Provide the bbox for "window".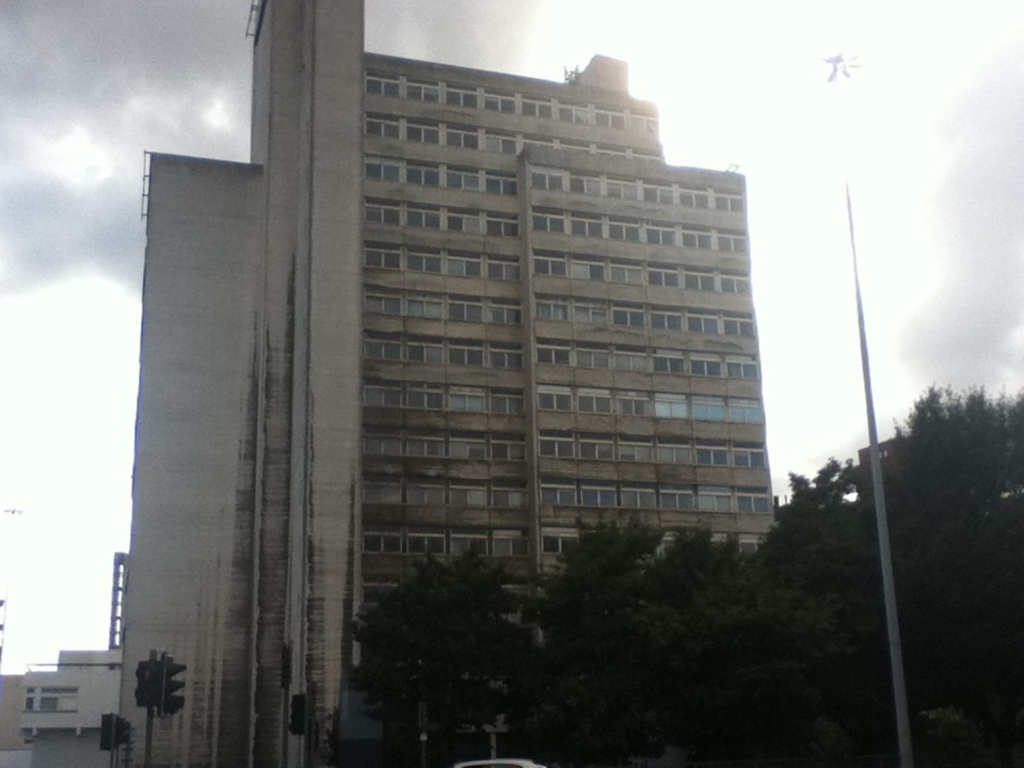
<bbox>369, 384, 404, 411</bbox>.
